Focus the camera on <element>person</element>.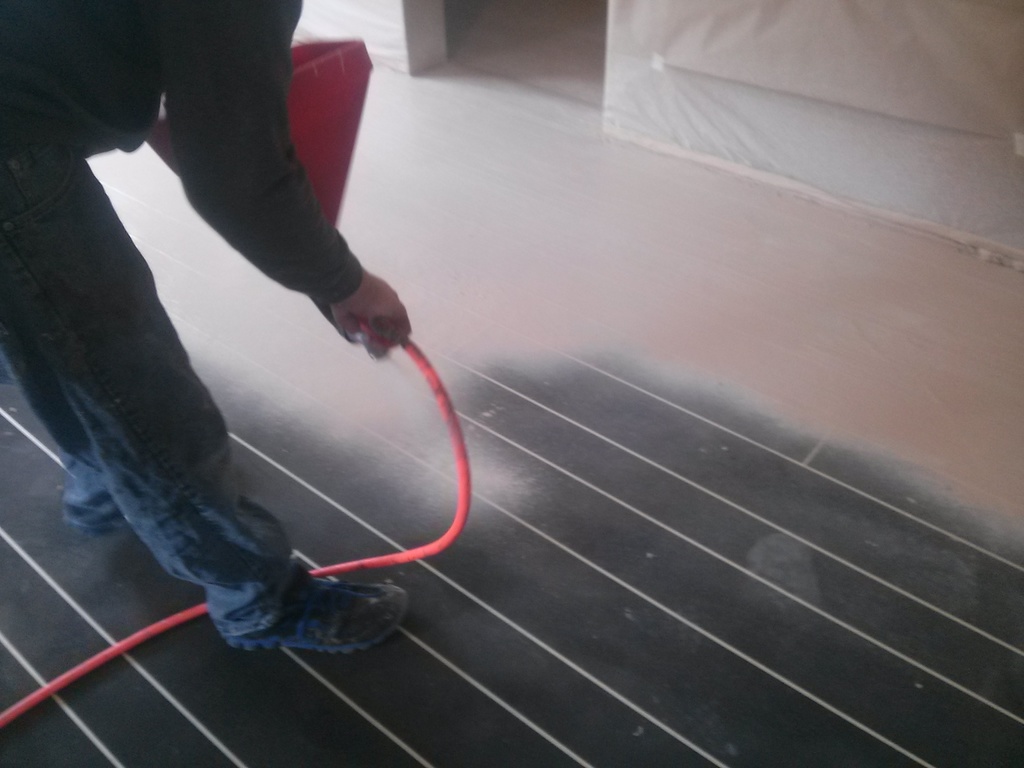
Focus region: select_region(0, 66, 511, 703).
